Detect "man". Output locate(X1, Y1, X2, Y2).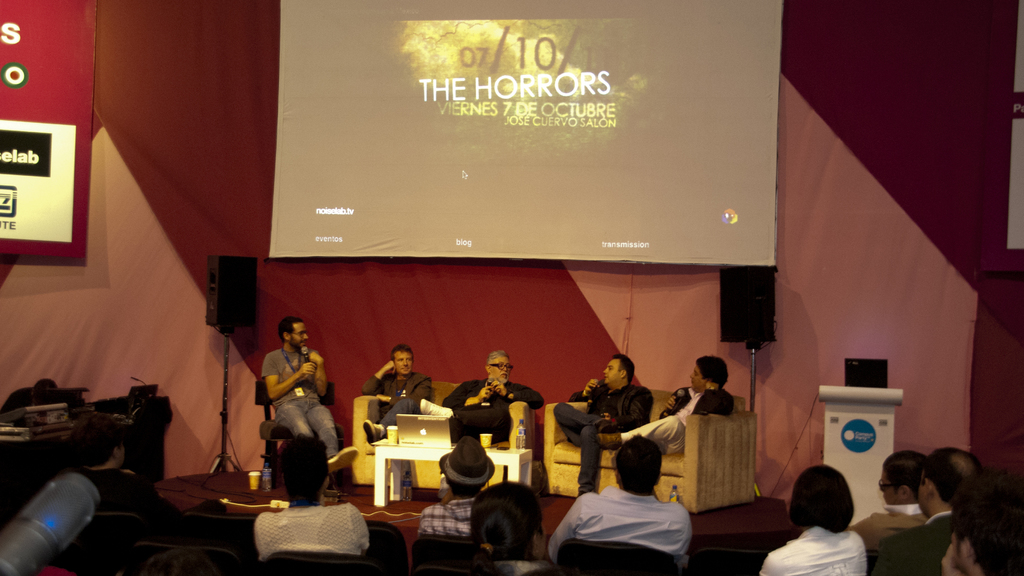
locate(940, 469, 1023, 575).
